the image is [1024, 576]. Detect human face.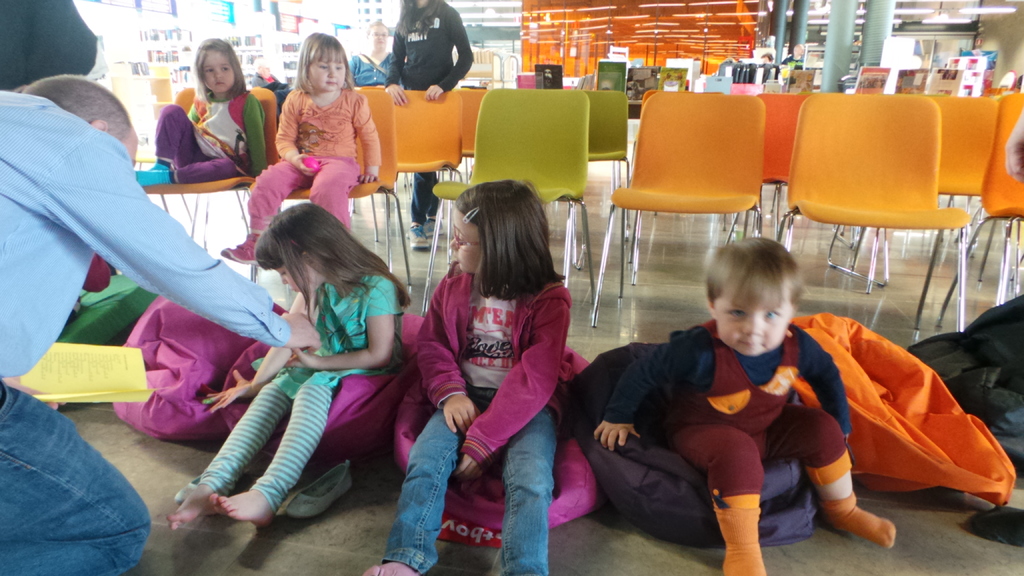
Detection: (x1=308, y1=40, x2=344, y2=95).
